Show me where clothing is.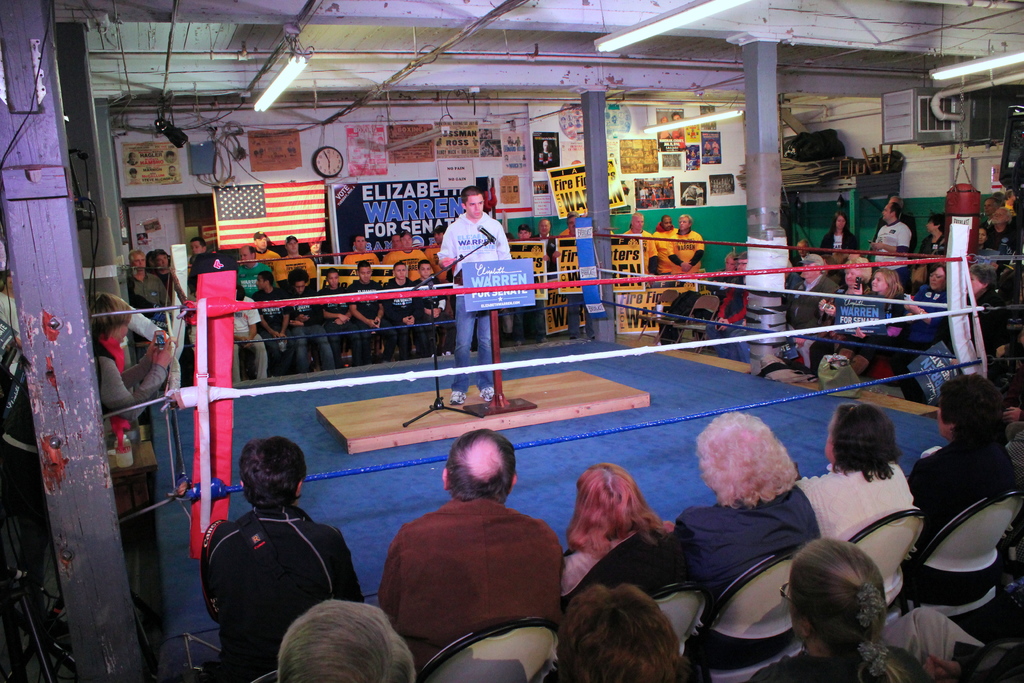
clothing is at (left=433, top=207, right=512, bottom=392).
